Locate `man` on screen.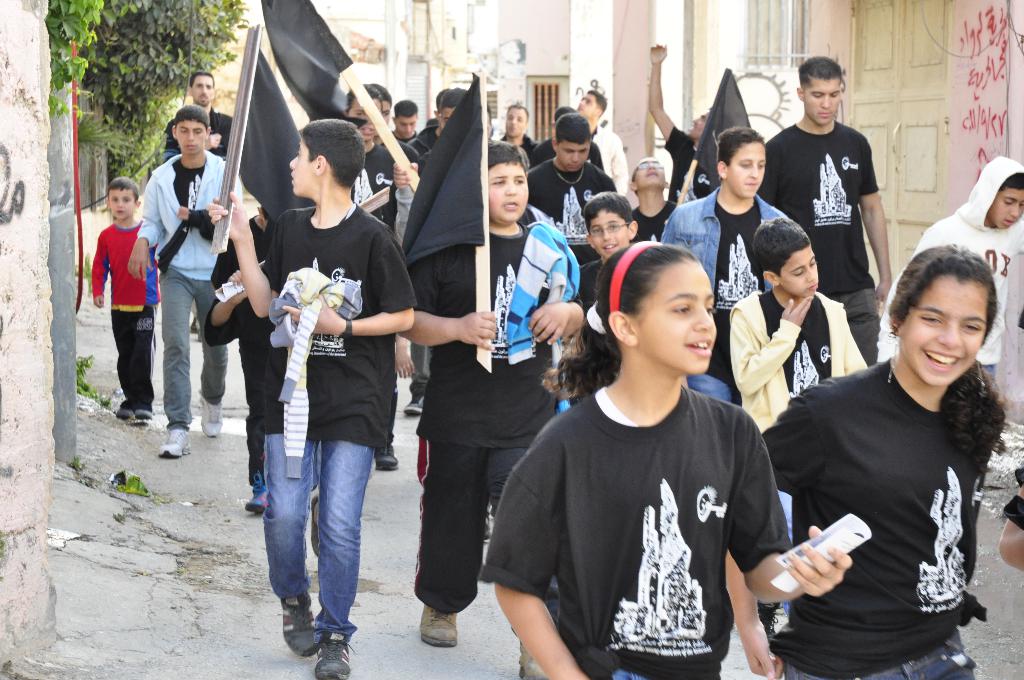
On screen at l=126, t=103, r=243, b=461.
